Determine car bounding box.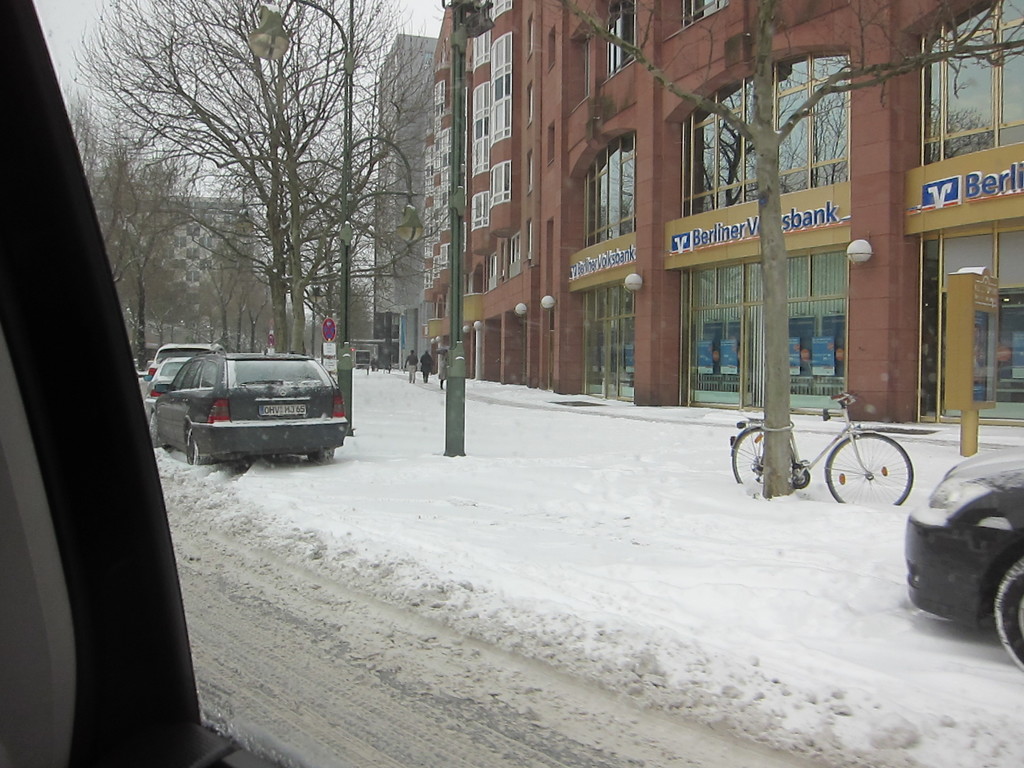
Determined: BBox(902, 442, 1023, 676).
